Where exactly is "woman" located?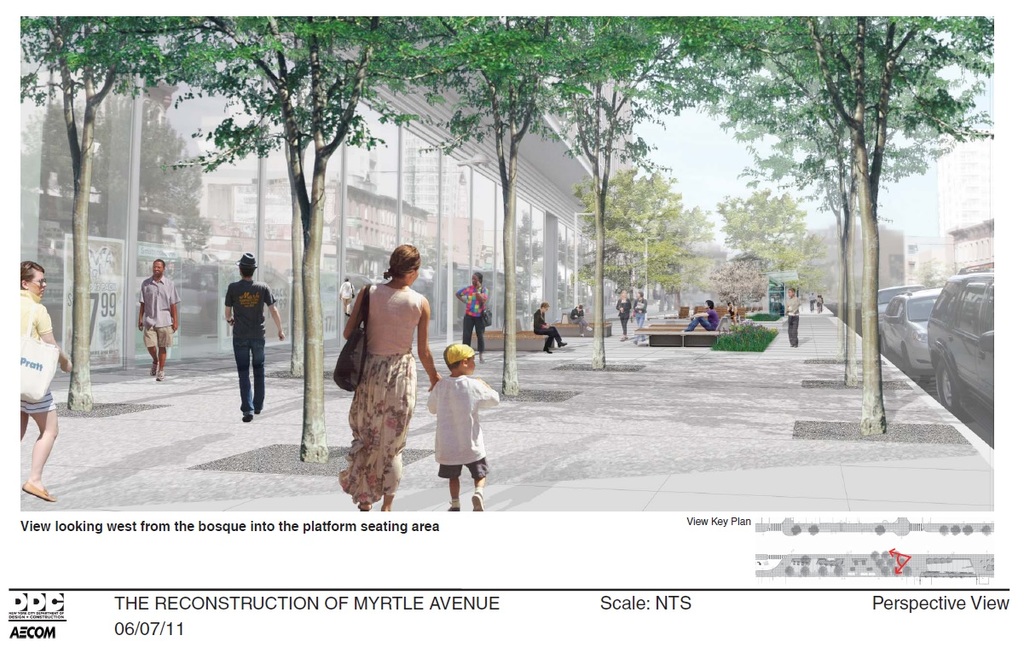
Its bounding box is {"x1": 454, "y1": 265, "x2": 490, "y2": 373}.
